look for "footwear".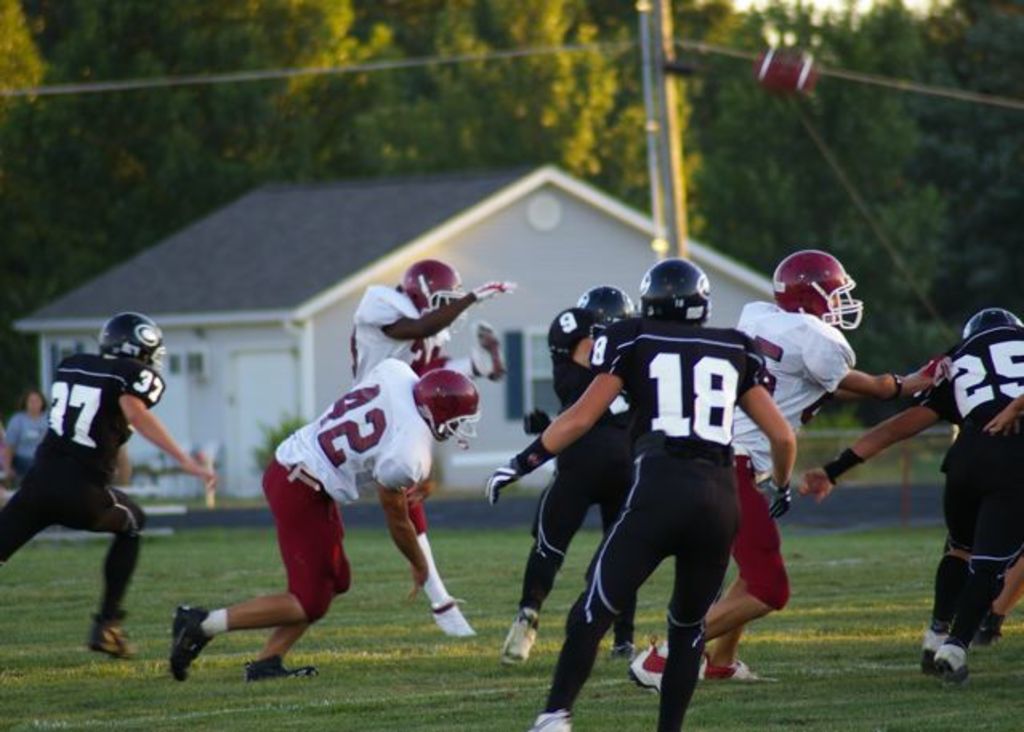
Found: [622,636,667,698].
